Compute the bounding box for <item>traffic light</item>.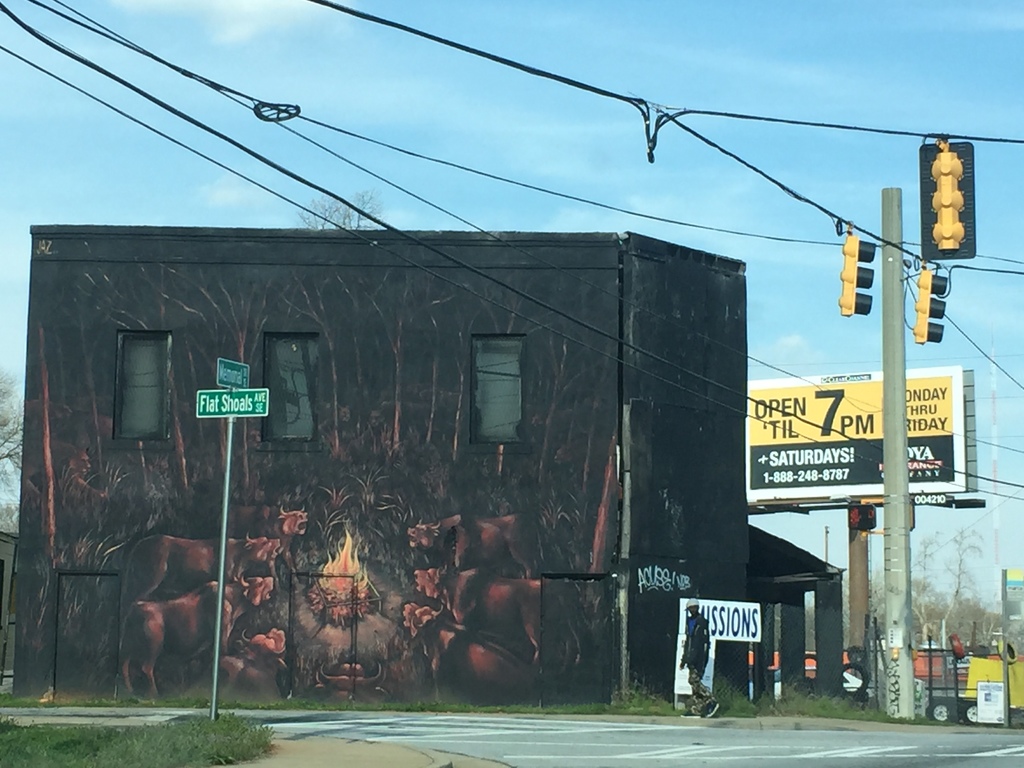
{"x1": 919, "y1": 136, "x2": 976, "y2": 262}.
